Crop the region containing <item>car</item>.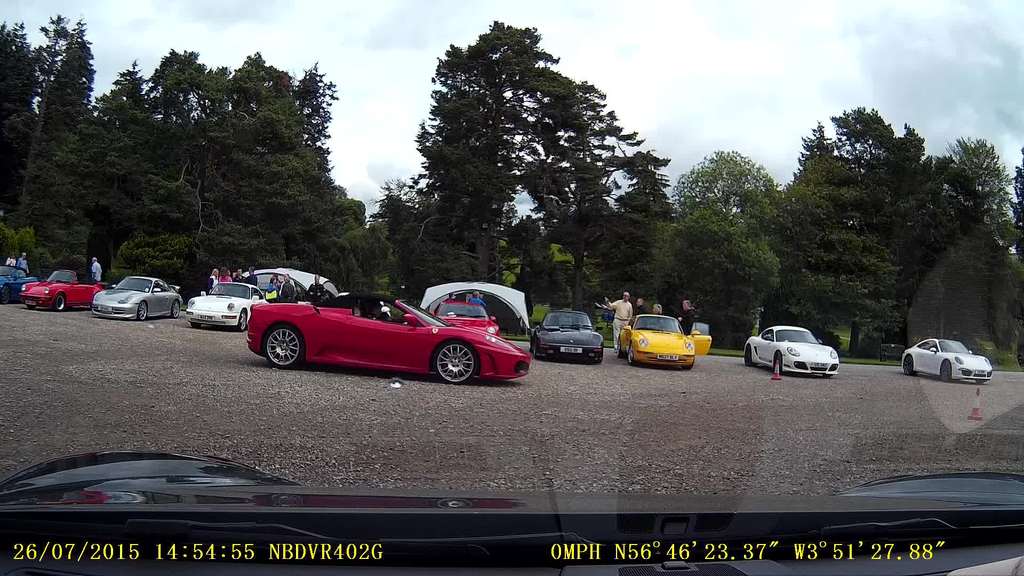
Crop region: (x1=193, y1=279, x2=280, y2=337).
